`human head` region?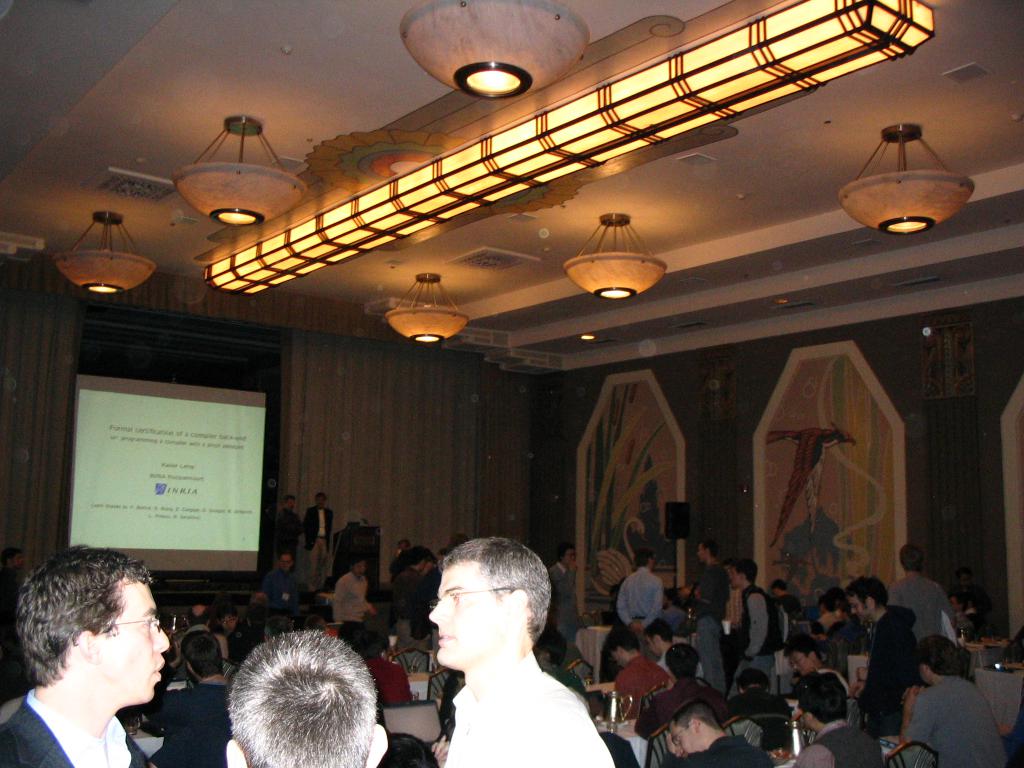
631,548,656,566
